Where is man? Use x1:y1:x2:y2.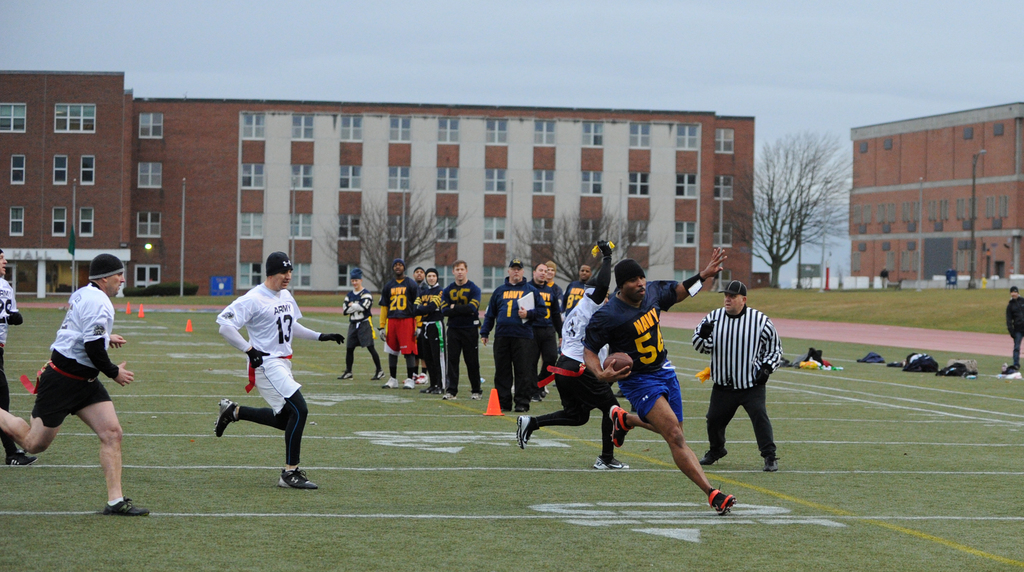
413:269:428:295.
